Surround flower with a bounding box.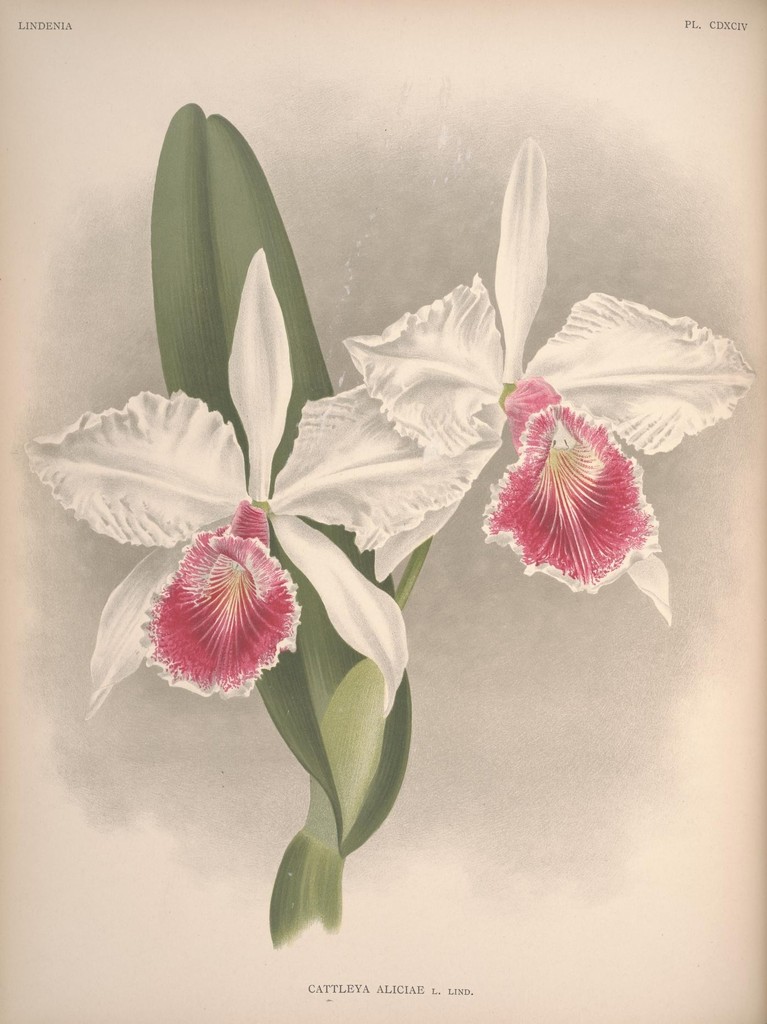
346,139,757,621.
